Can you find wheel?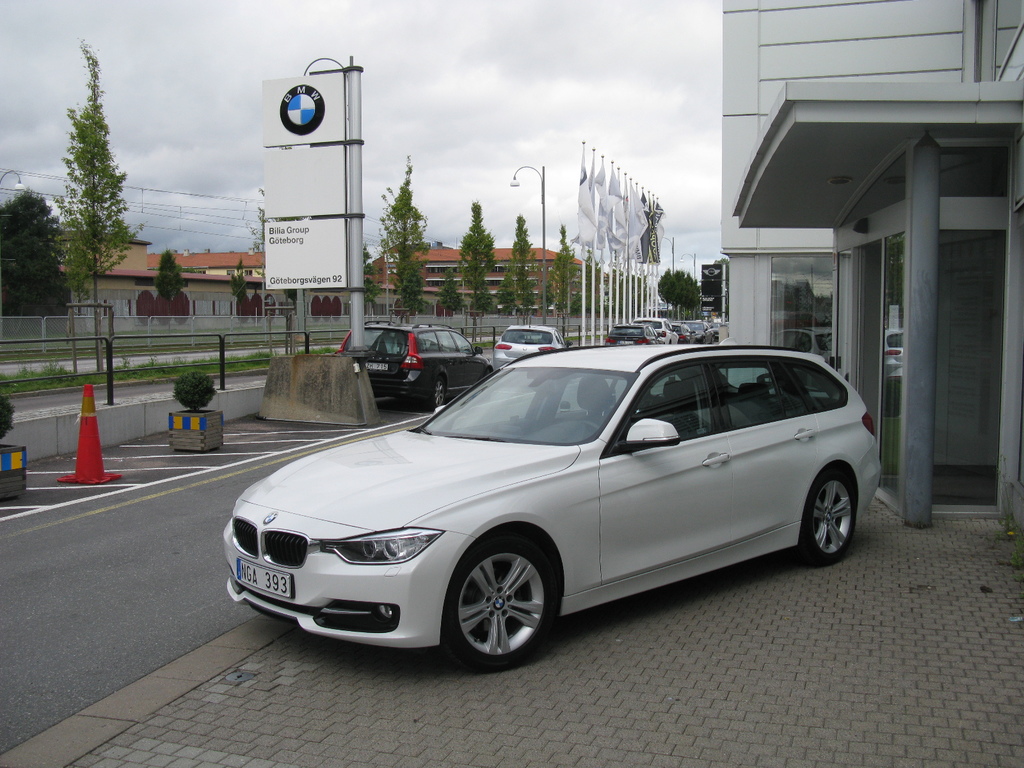
Yes, bounding box: 422 375 446 419.
